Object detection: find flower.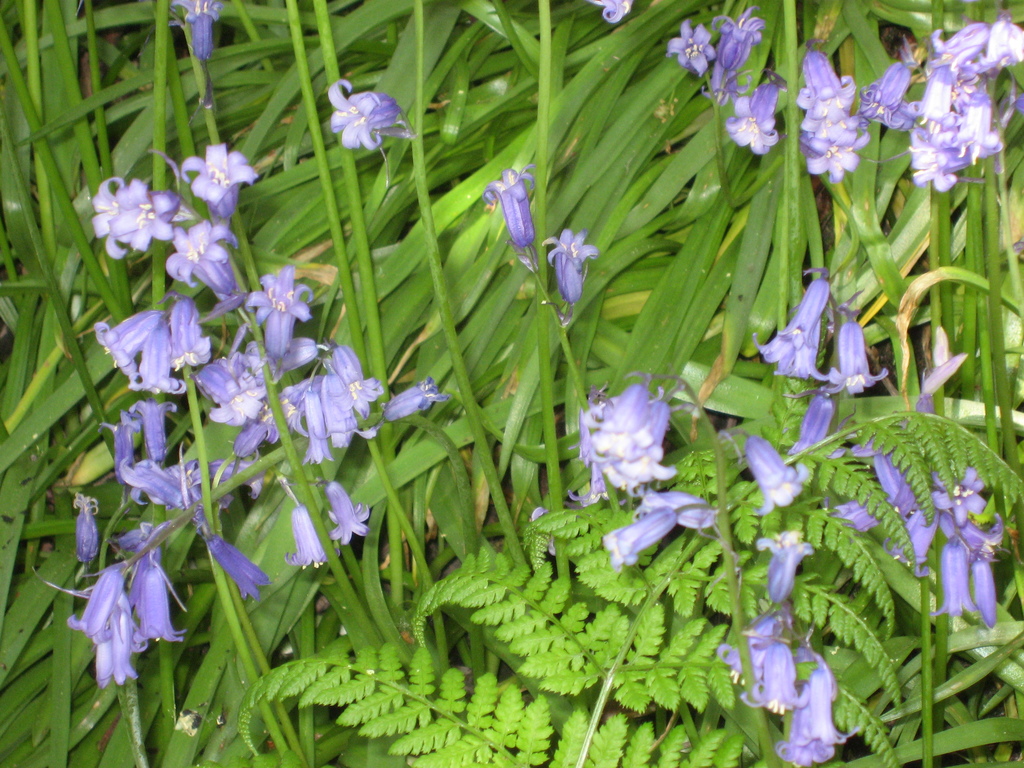
(left=582, top=0, right=634, bottom=27).
